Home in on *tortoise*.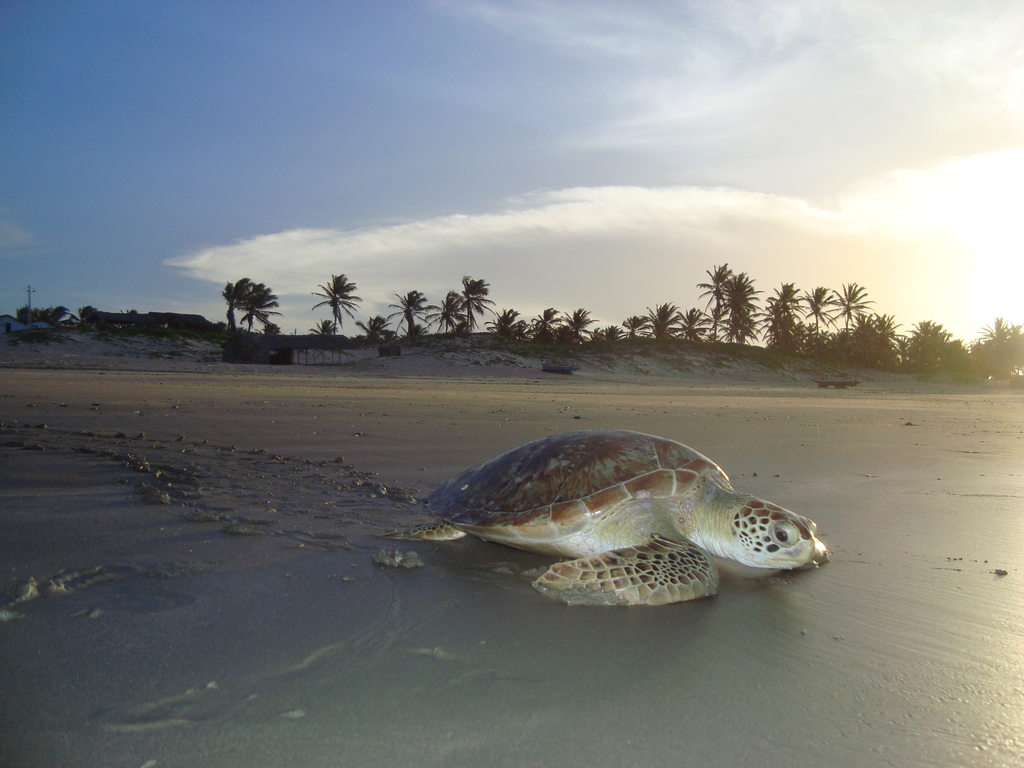
Homed in at x1=389, y1=425, x2=831, y2=618.
